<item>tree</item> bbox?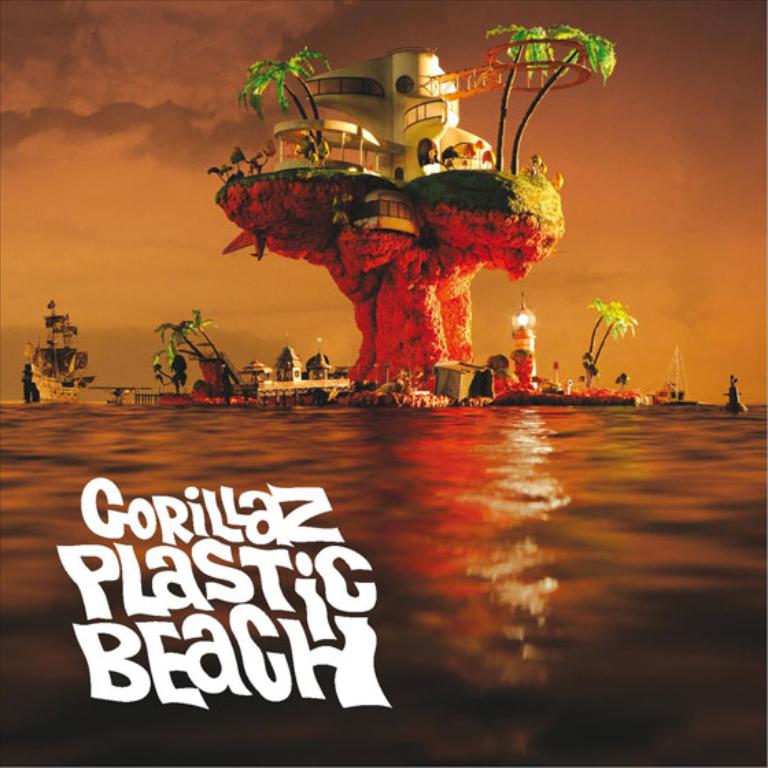
510, 21, 614, 162
